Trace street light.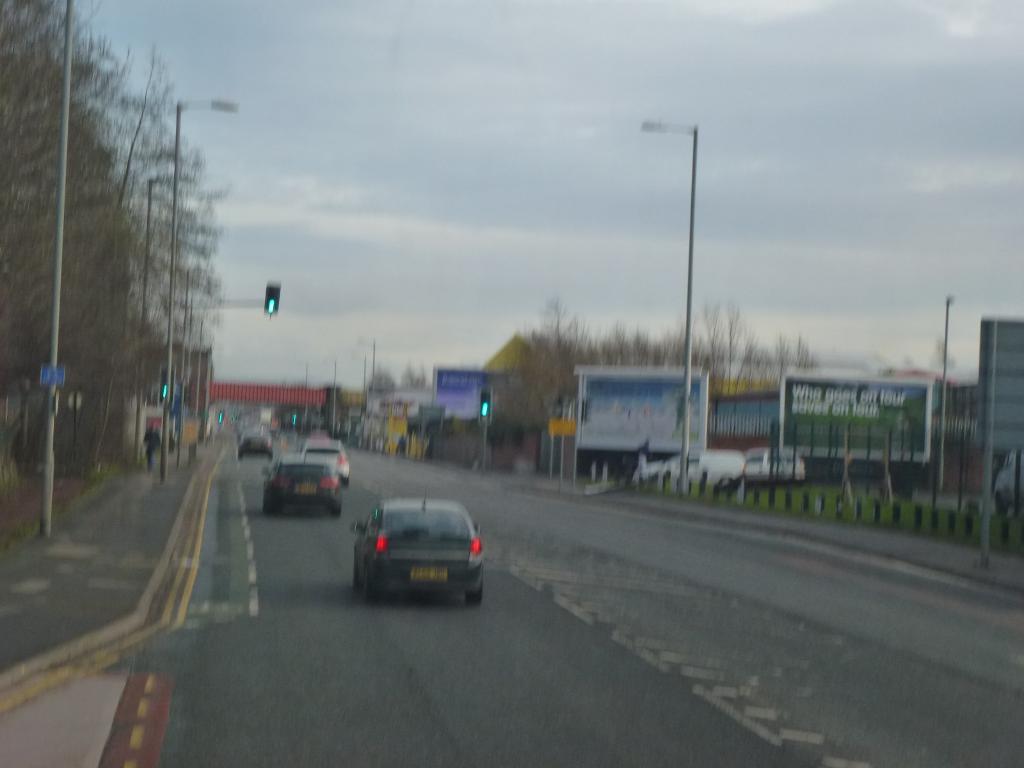
Traced to (x1=171, y1=99, x2=239, y2=487).
